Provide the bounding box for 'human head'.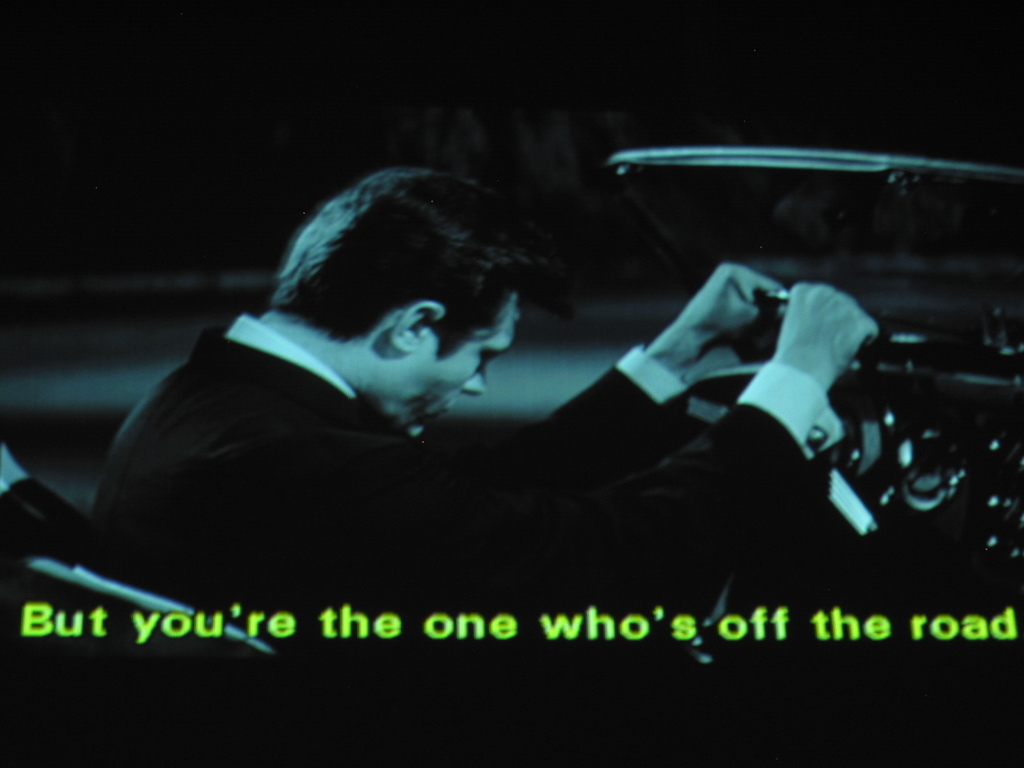
l=260, t=170, r=567, b=435.
